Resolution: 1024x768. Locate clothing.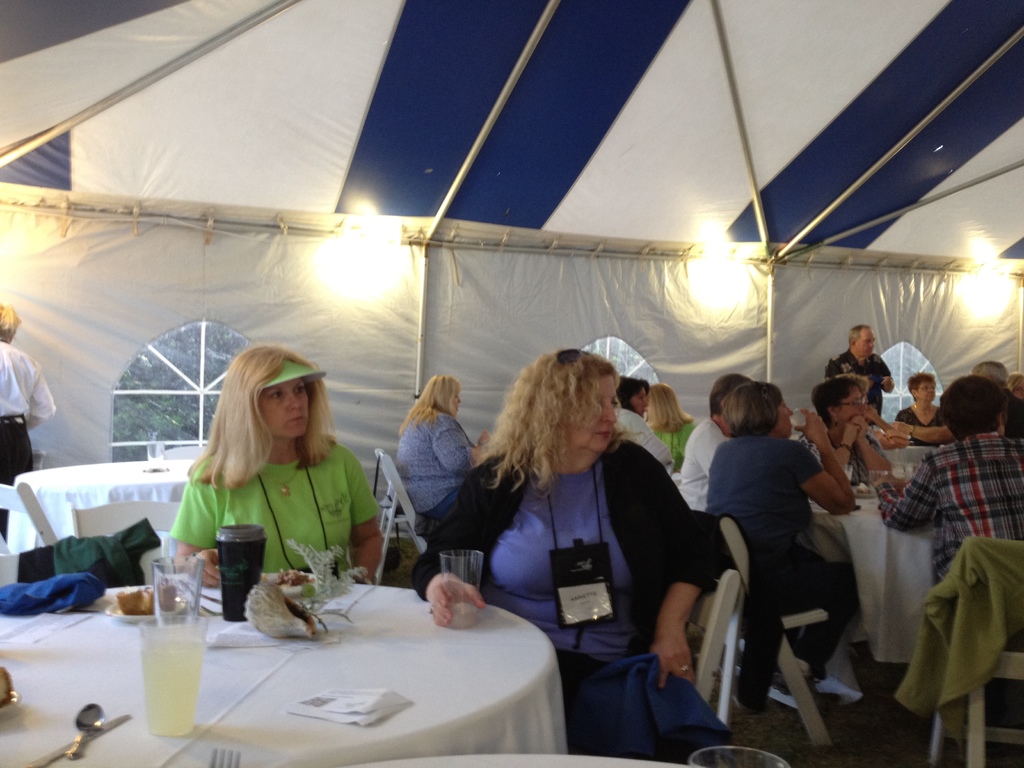
rect(4, 461, 202, 552).
